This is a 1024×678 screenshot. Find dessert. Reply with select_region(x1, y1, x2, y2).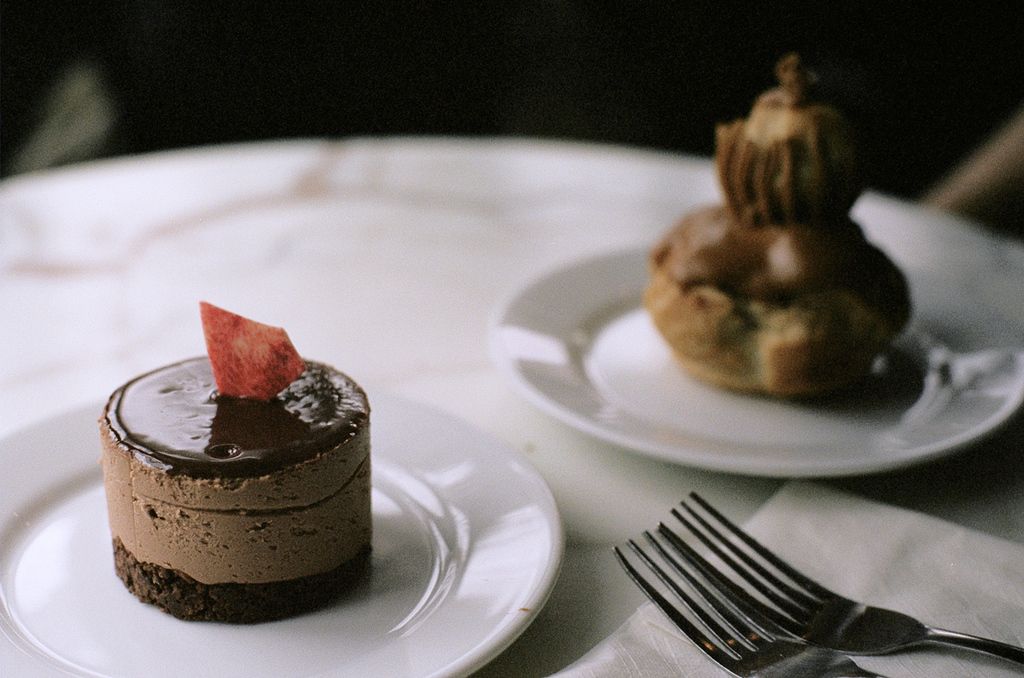
select_region(644, 51, 914, 392).
